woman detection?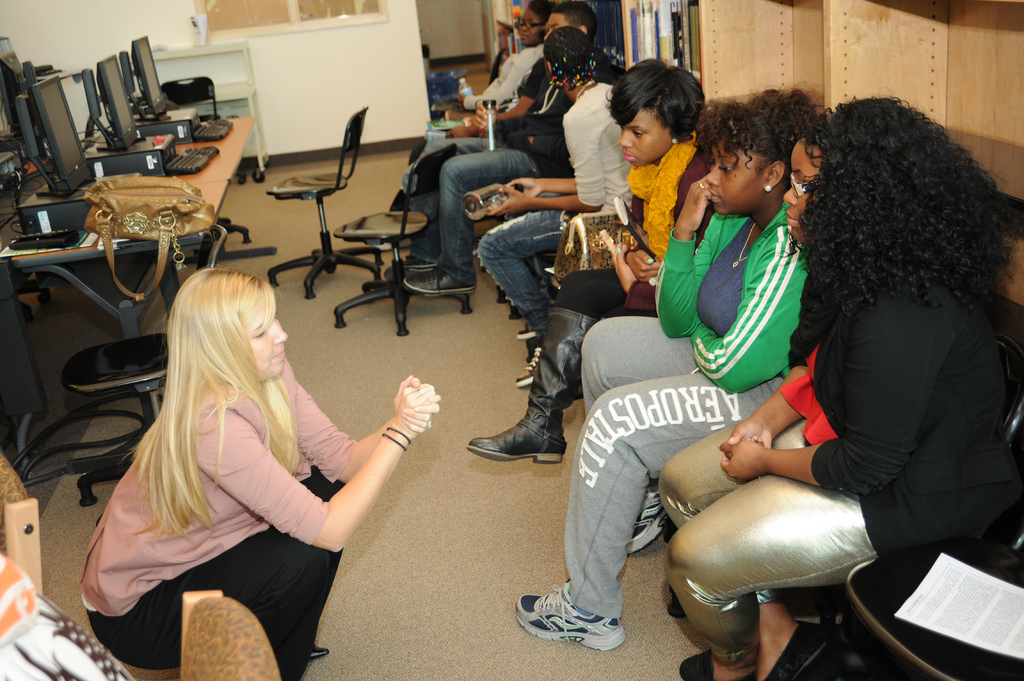
BBox(649, 91, 1023, 680)
